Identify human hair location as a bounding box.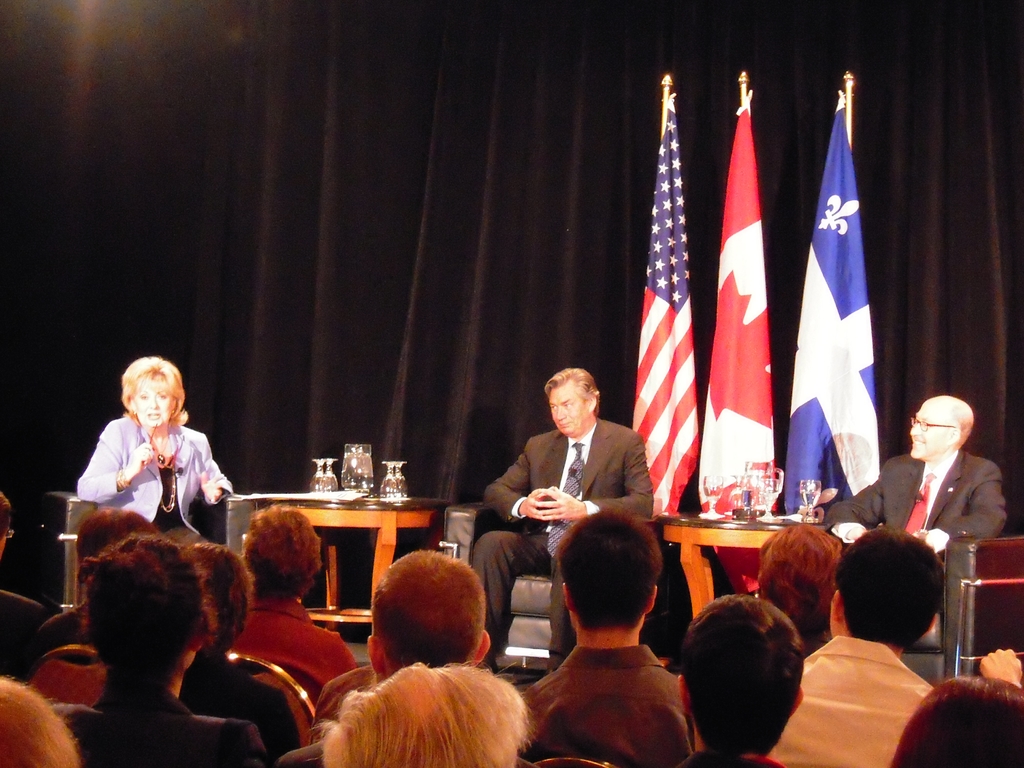
rect(883, 676, 1023, 767).
